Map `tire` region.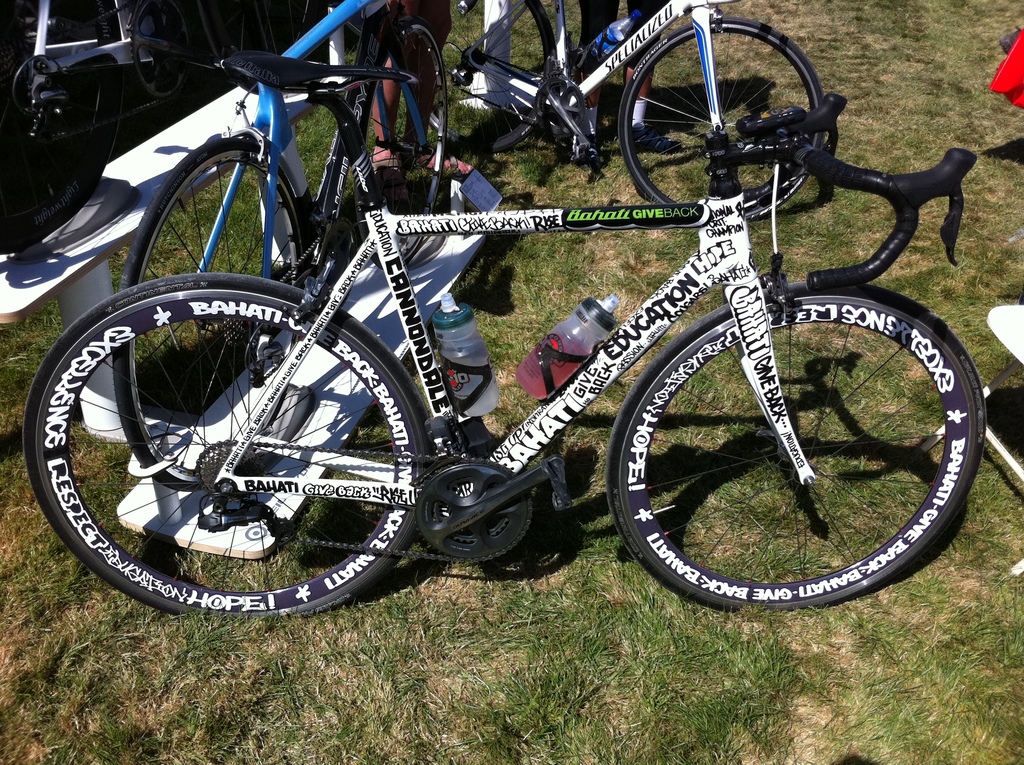
Mapped to {"x1": 113, "y1": 133, "x2": 311, "y2": 490}.
